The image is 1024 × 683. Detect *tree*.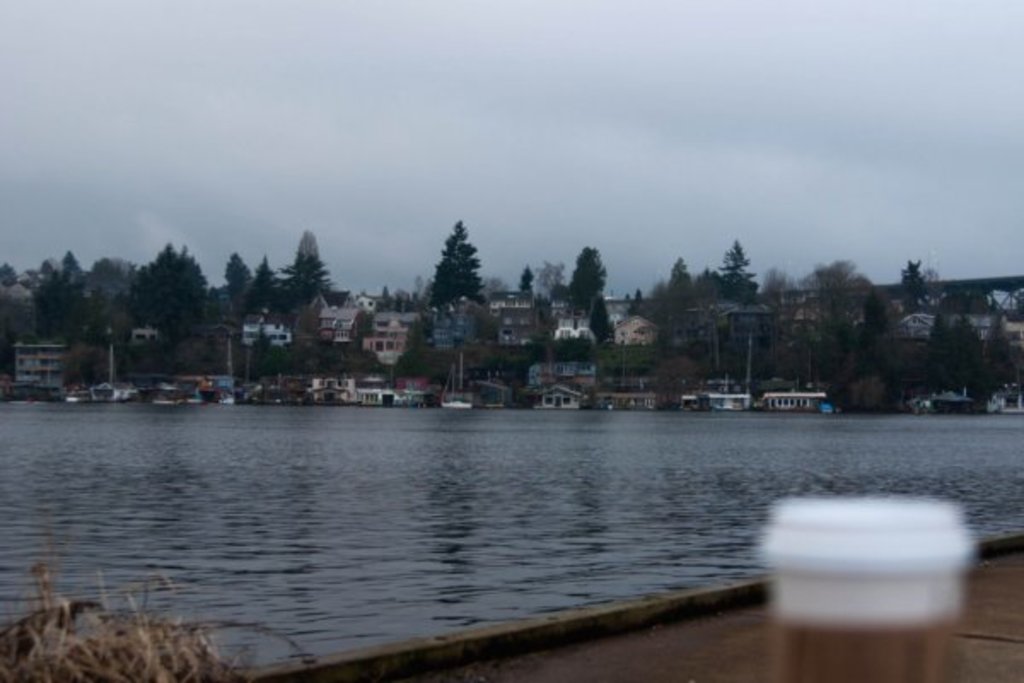
Detection: region(951, 285, 1022, 412).
